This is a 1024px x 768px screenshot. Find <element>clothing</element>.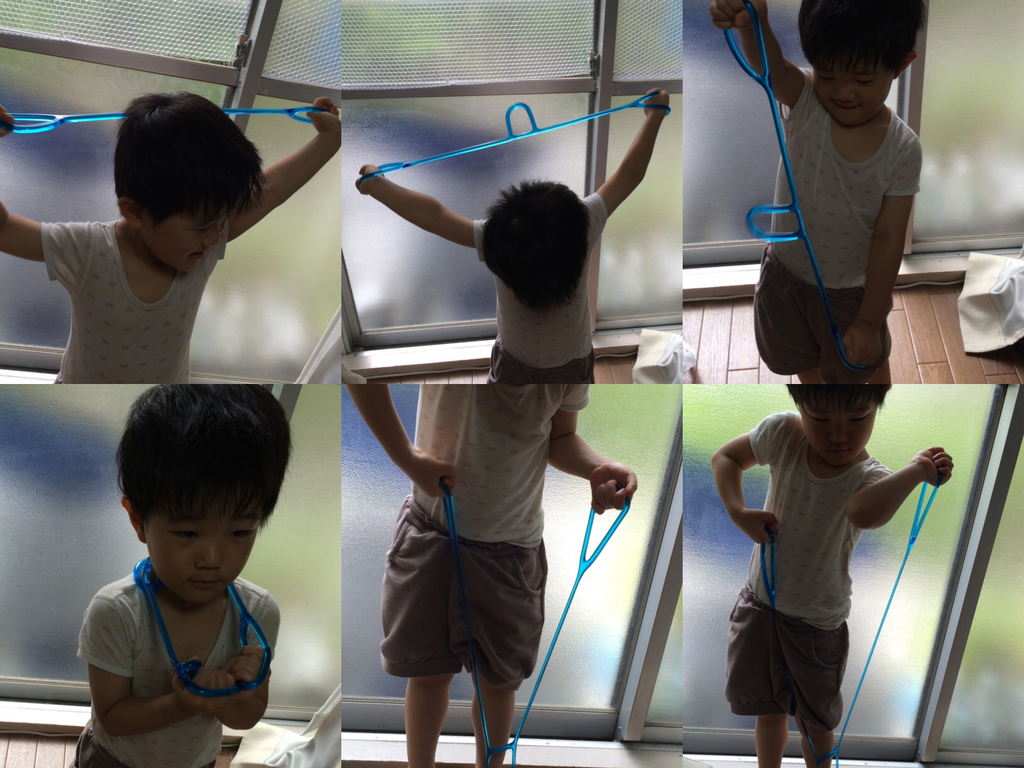
Bounding box: [726,407,894,737].
